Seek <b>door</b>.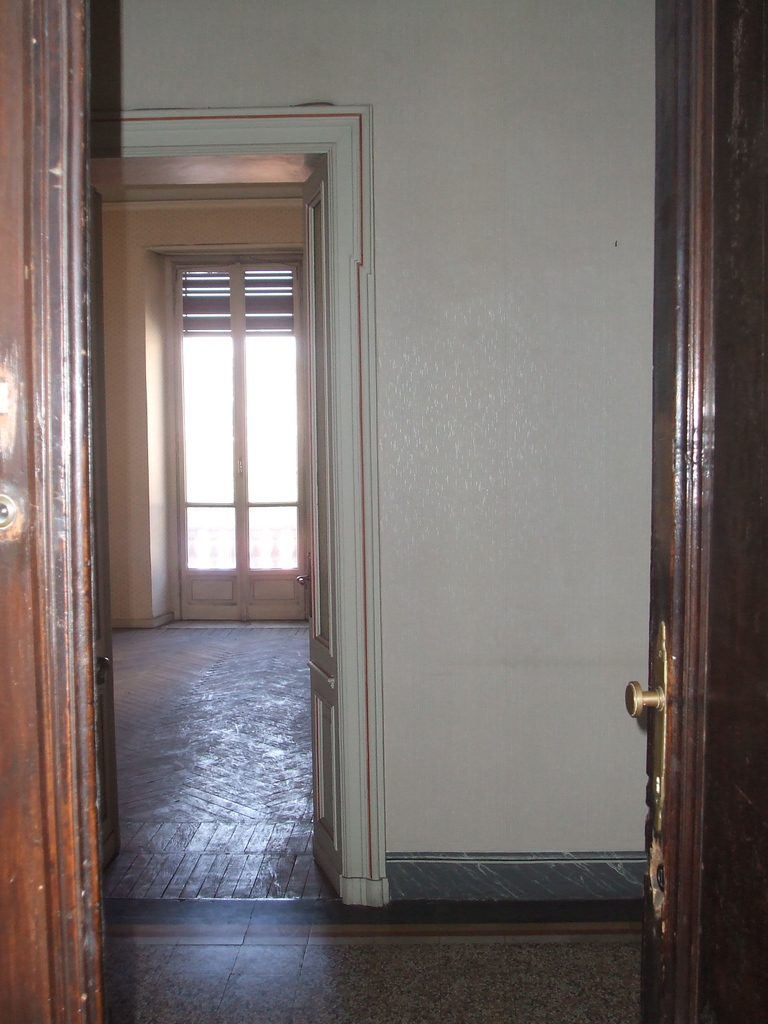
[175,330,305,623].
